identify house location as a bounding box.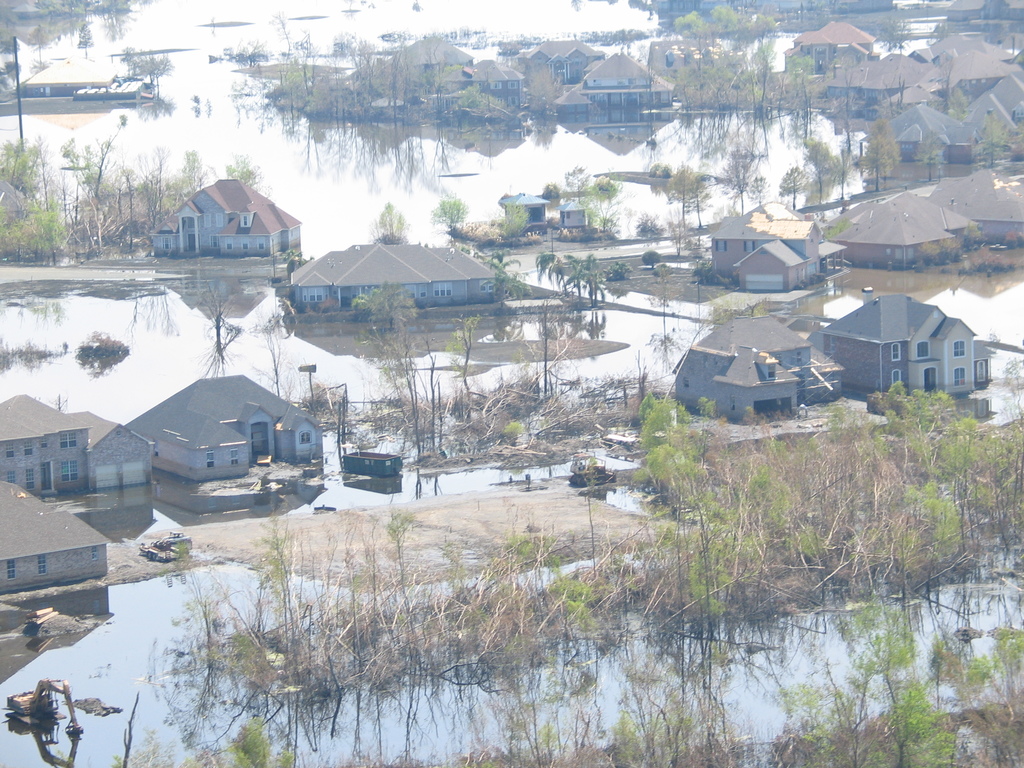
[511,35,607,93].
